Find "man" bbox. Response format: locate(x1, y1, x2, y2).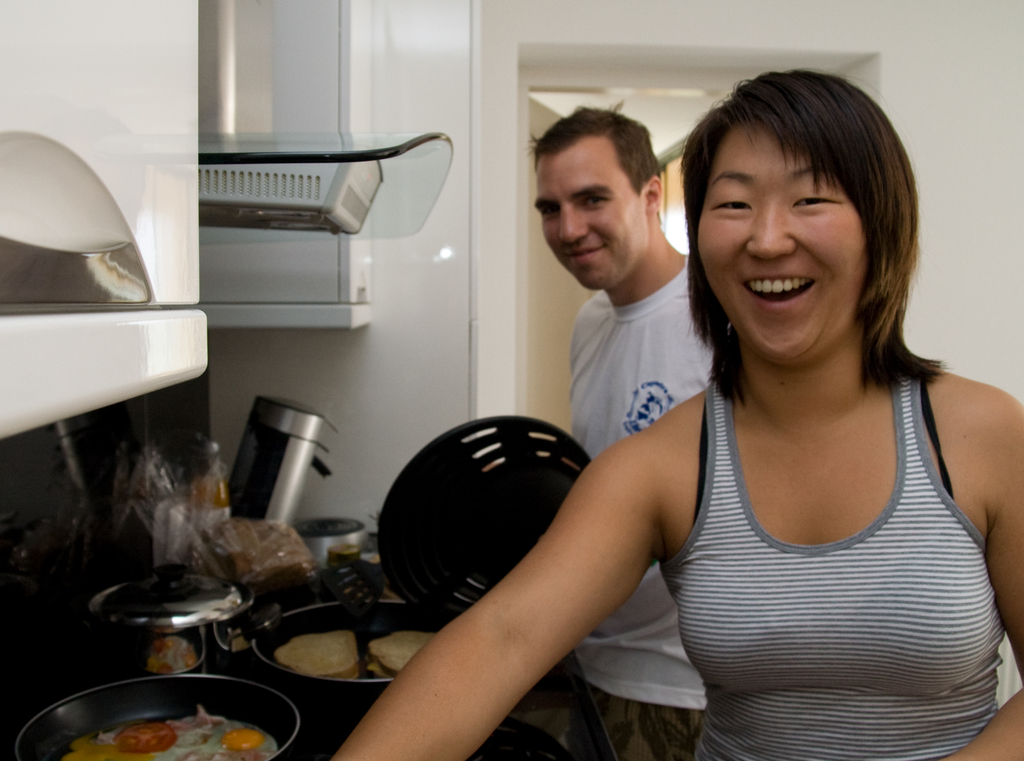
locate(563, 104, 711, 760).
